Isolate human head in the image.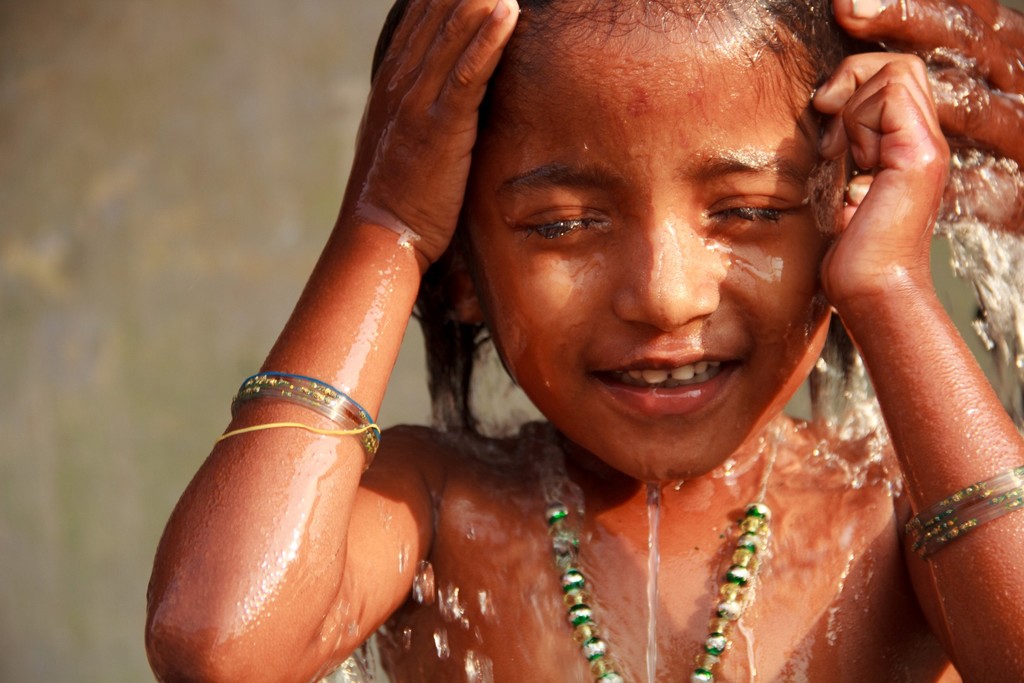
Isolated region: bbox=(465, 3, 867, 500).
